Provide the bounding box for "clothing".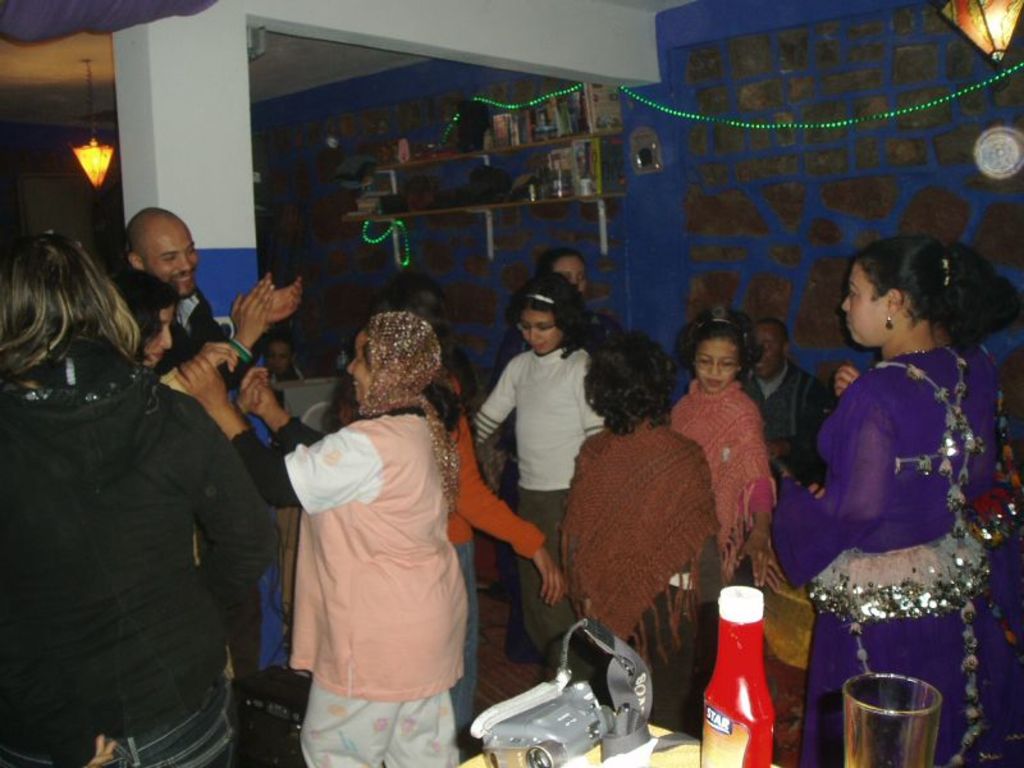
left=676, top=370, right=778, bottom=570.
